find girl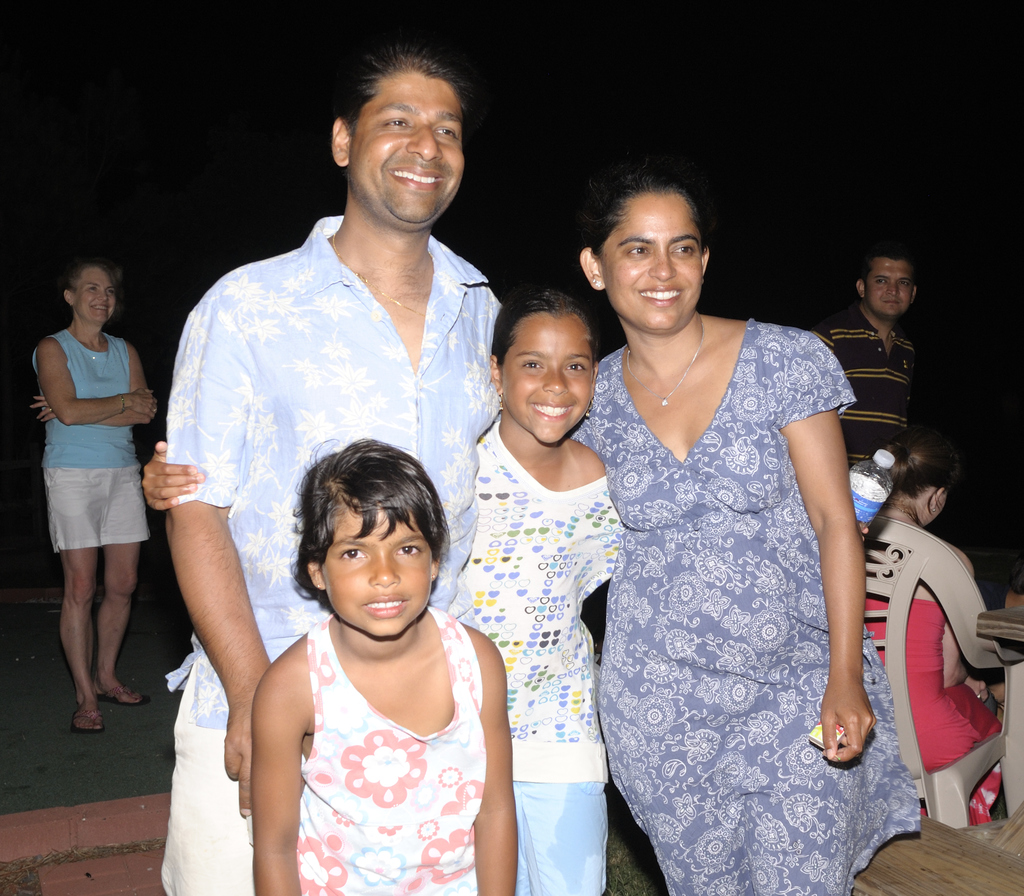
box=[854, 427, 1018, 837]
